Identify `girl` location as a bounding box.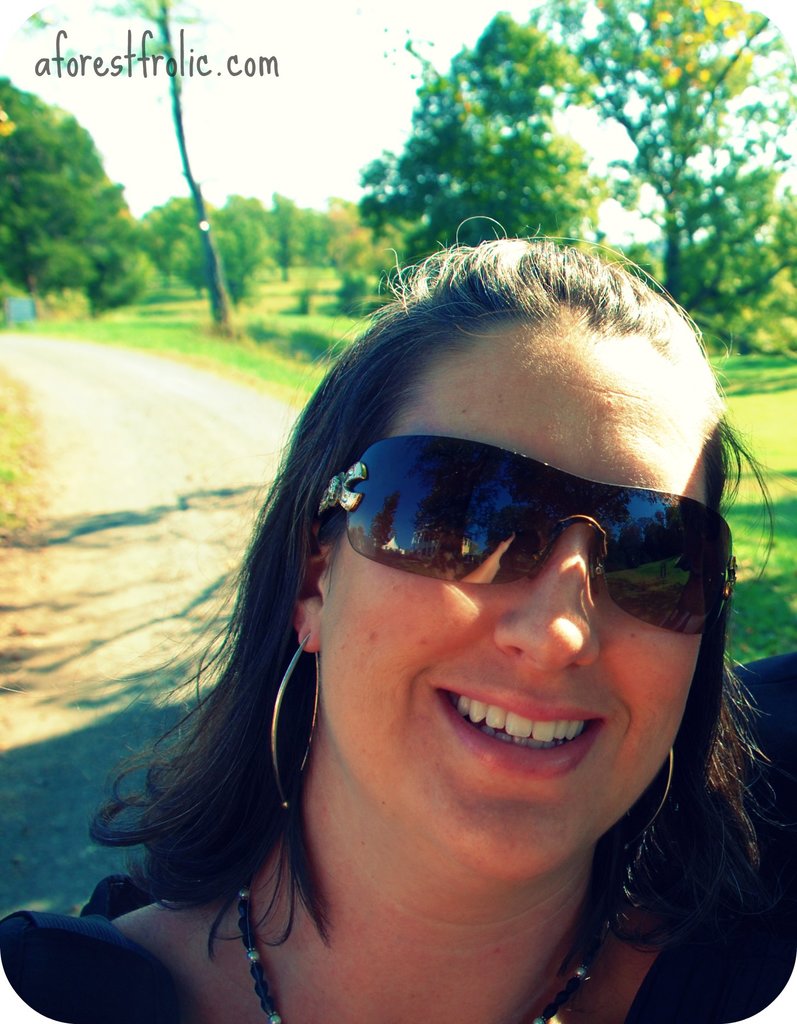
region(0, 238, 796, 1023).
